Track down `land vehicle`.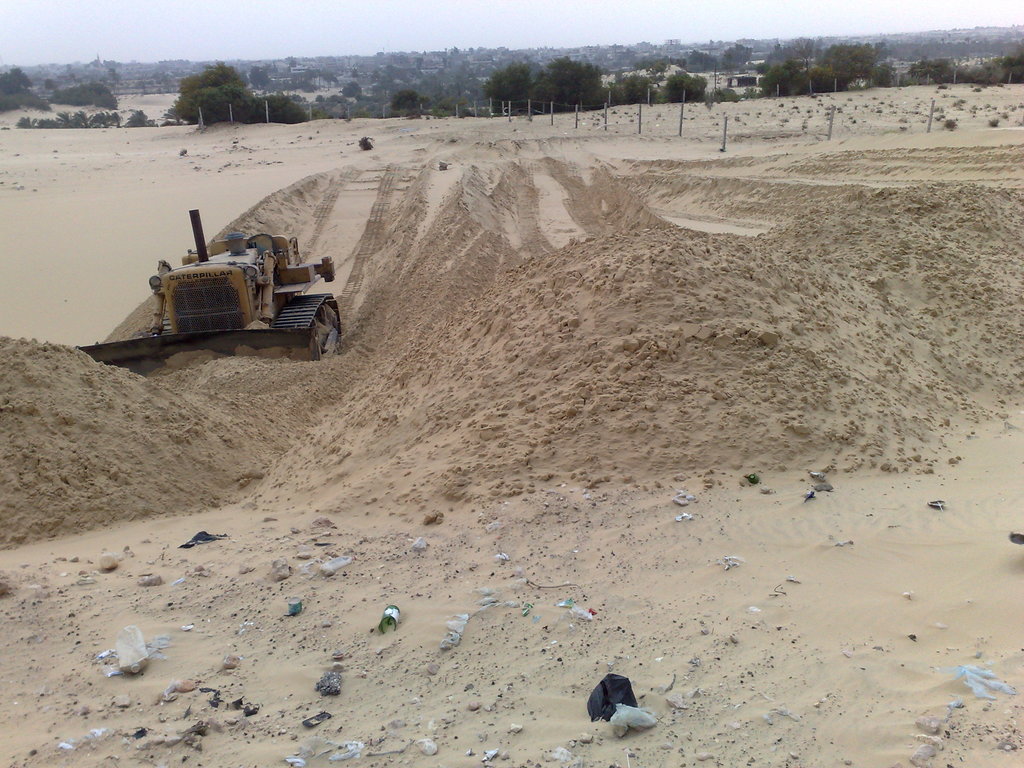
Tracked to BBox(102, 210, 339, 354).
